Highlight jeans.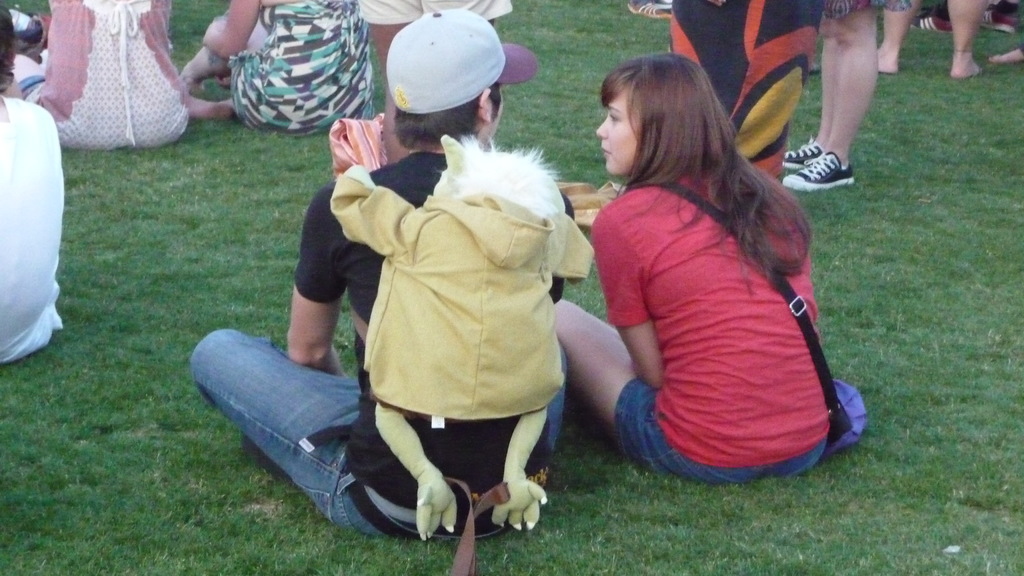
Highlighted region: [x1=620, y1=385, x2=840, y2=477].
